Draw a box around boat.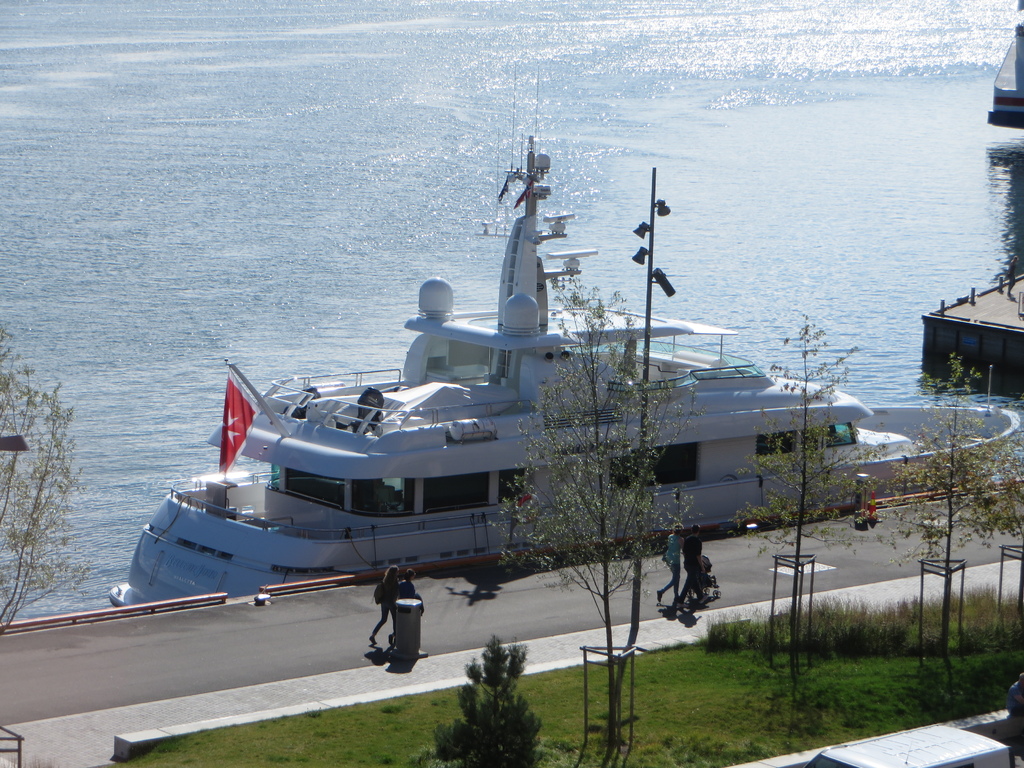
108,68,1023,599.
